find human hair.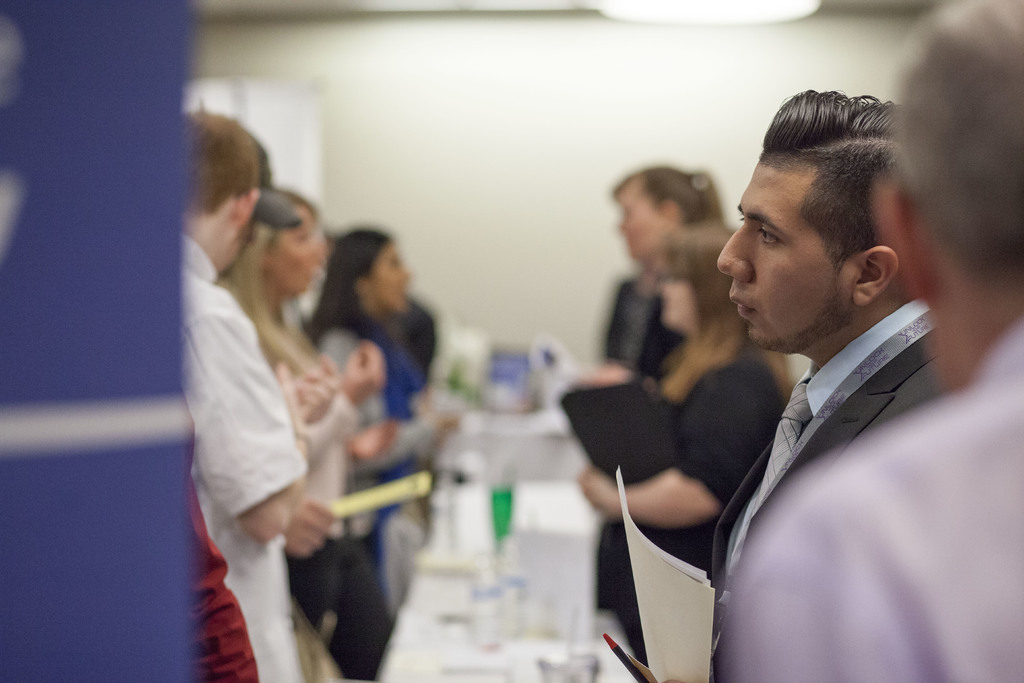
884,0,1023,304.
